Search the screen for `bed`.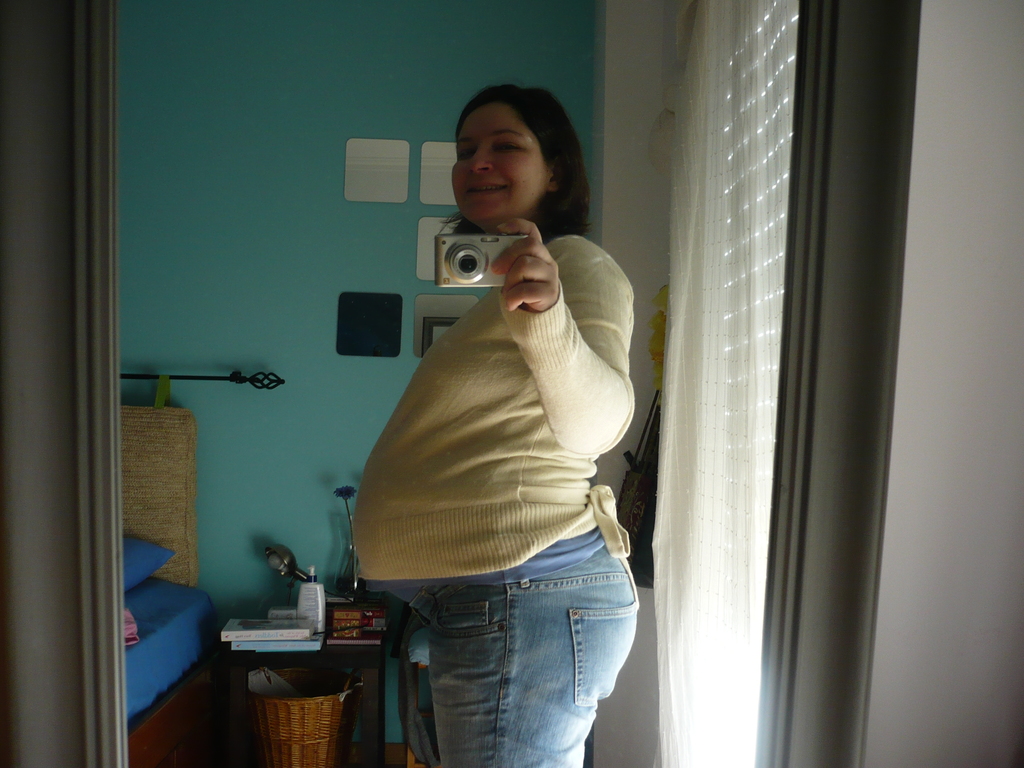
Found at 120/371/292/726.
